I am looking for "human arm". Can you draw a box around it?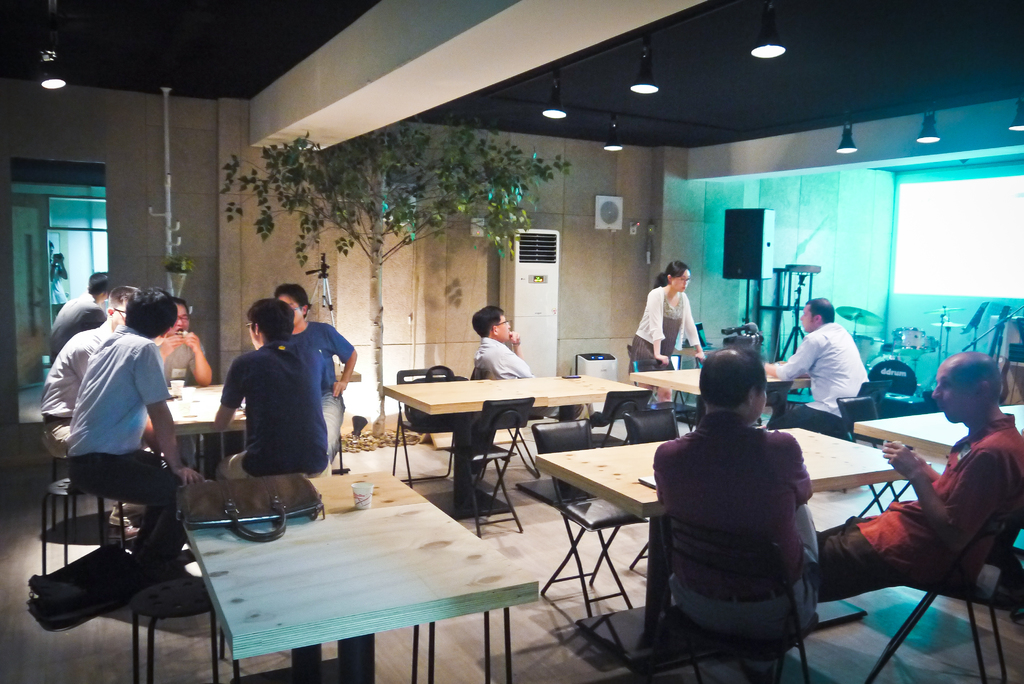
Sure, the bounding box is (x1=142, y1=414, x2=163, y2=460).
